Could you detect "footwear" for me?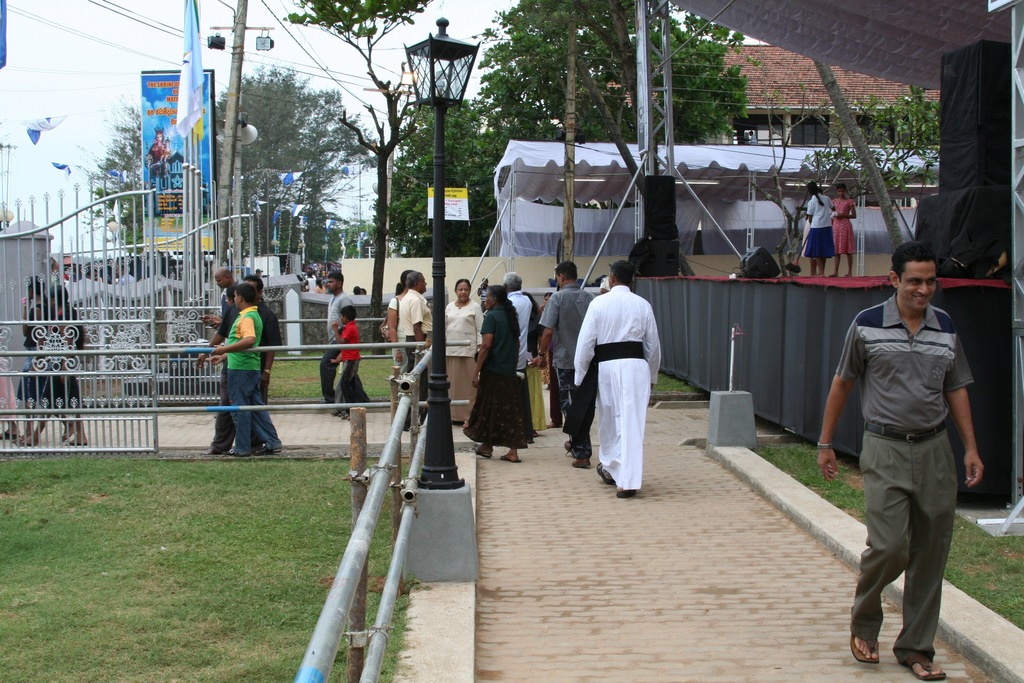
Detection result: x1=616 y1=489 x2=636 y2=499.
